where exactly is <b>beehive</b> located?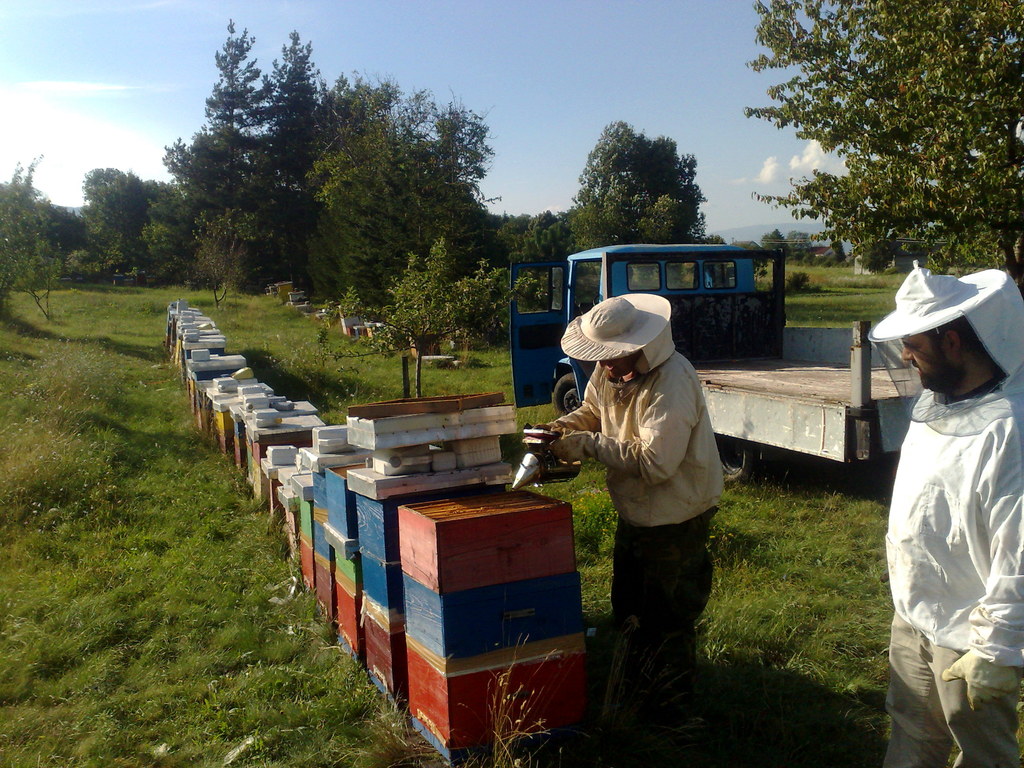
Its bounding box is detection(393, 486, 580, 598).
